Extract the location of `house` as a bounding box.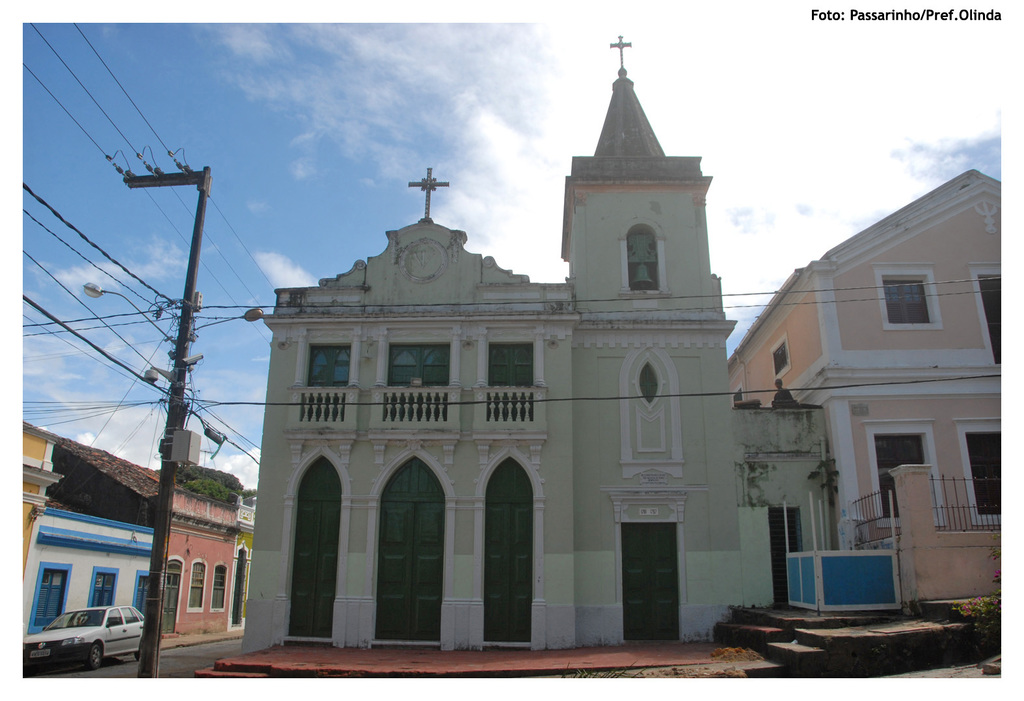
(252, 74, 844, 638).
